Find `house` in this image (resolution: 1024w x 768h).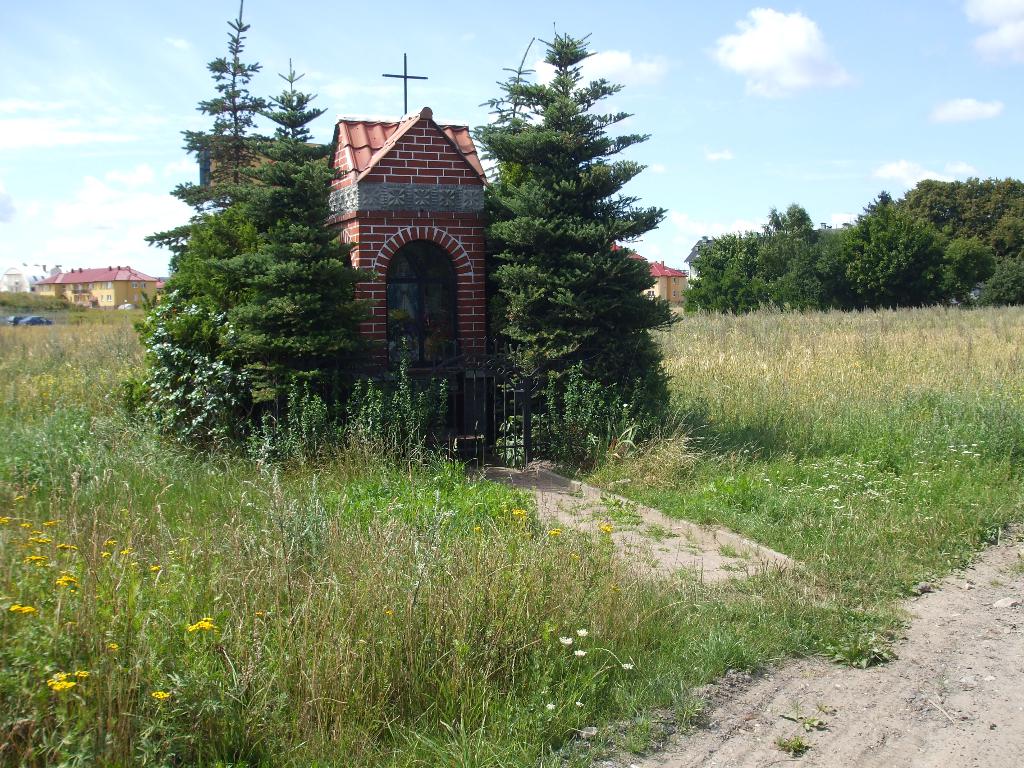
box=[26, 266, 169, 305].
